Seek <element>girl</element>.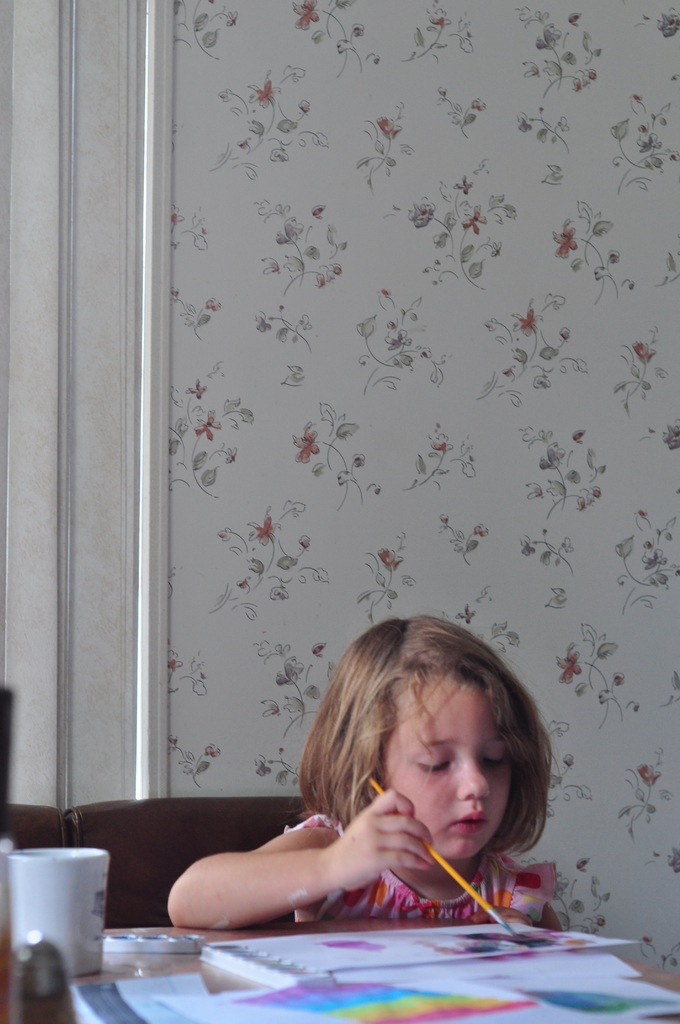
locate(161, 611, 585, 931).
